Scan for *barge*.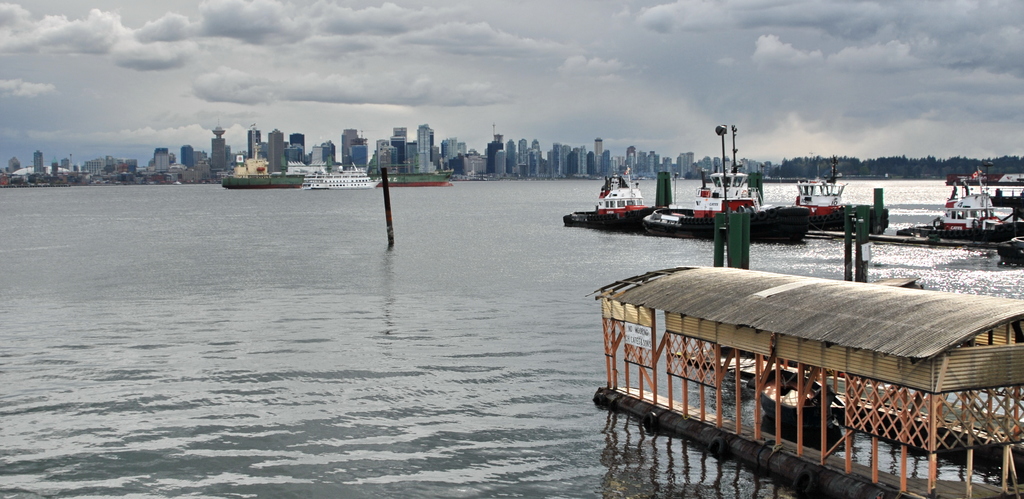
Scan result: box=[644, 123, 811, 241].
